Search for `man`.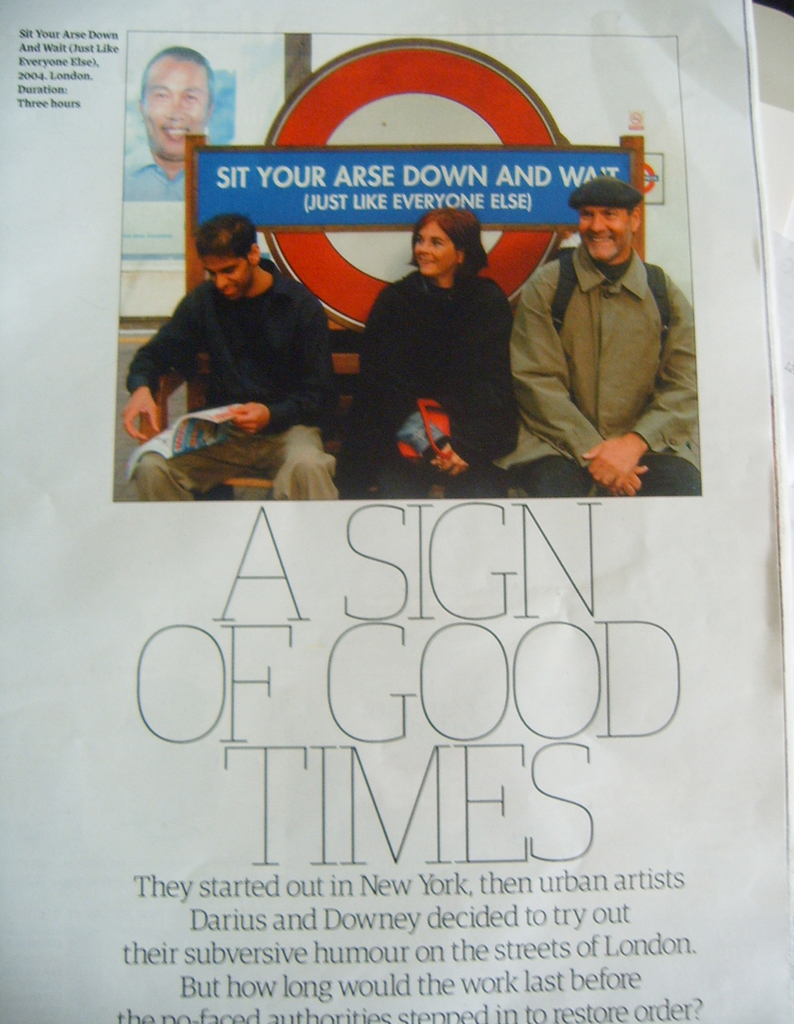
Found at (x1=116, y1=53, x2=223, y2=237).
